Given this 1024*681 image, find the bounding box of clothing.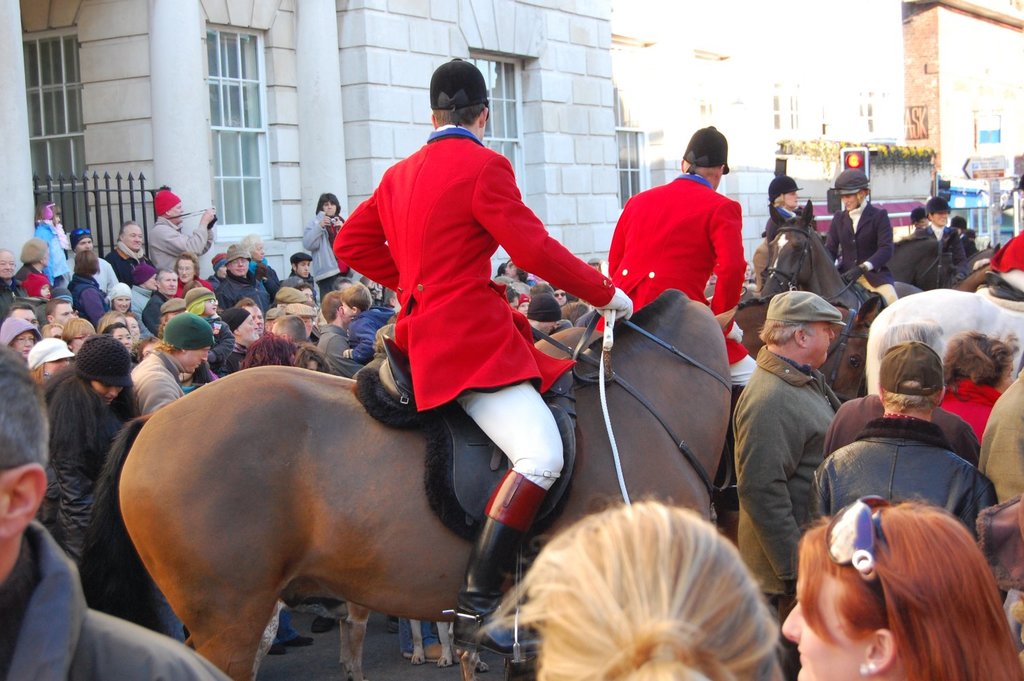
l=106, t=248, r=134, b=291.
